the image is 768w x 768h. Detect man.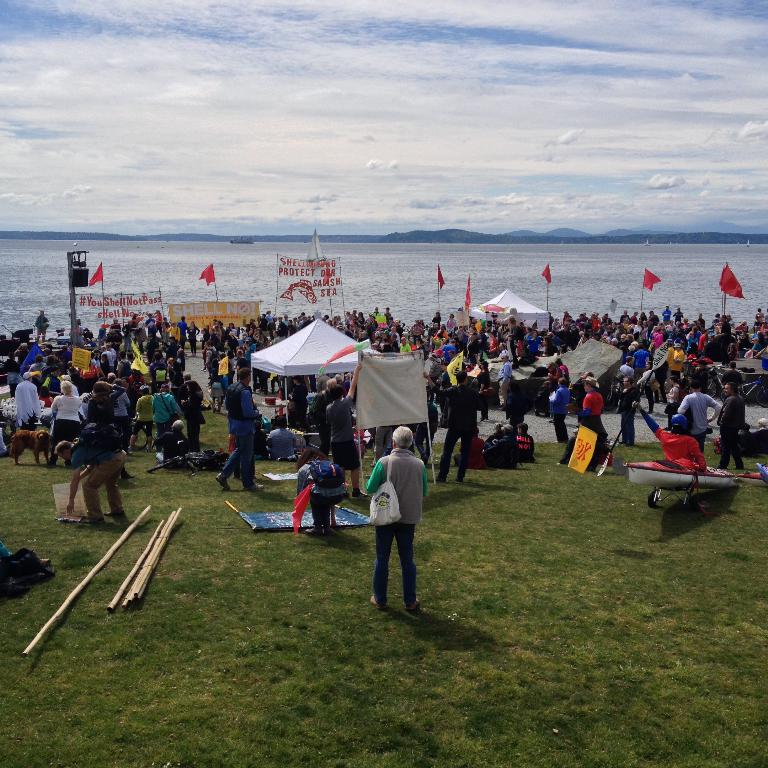
Detection: [36,312,46,344].
